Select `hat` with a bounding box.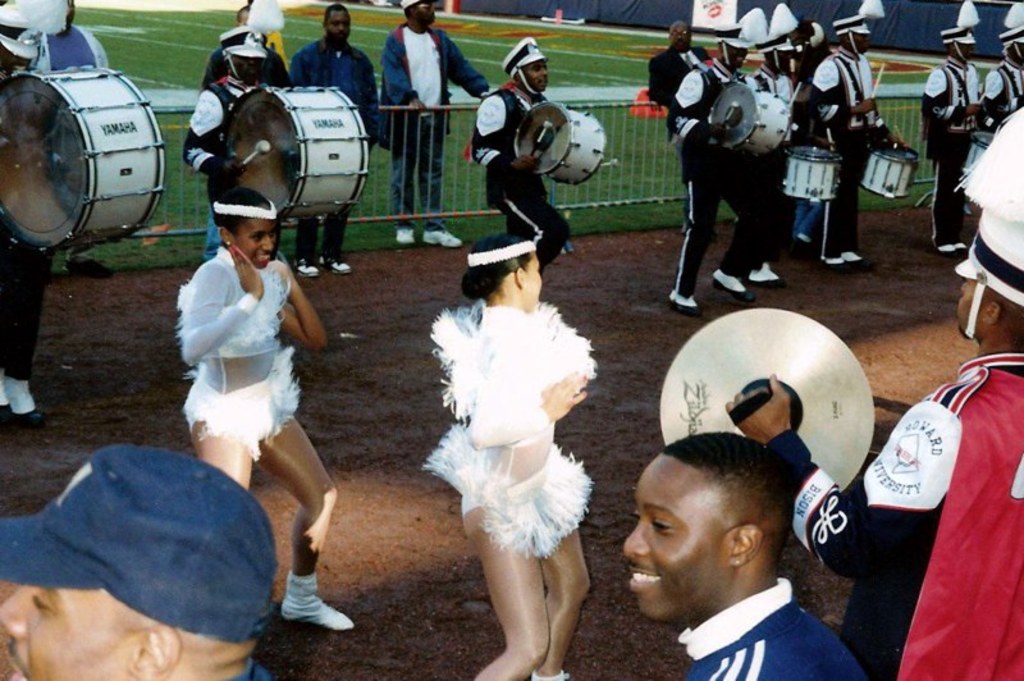
bbox(755, 0, 796, 68).
